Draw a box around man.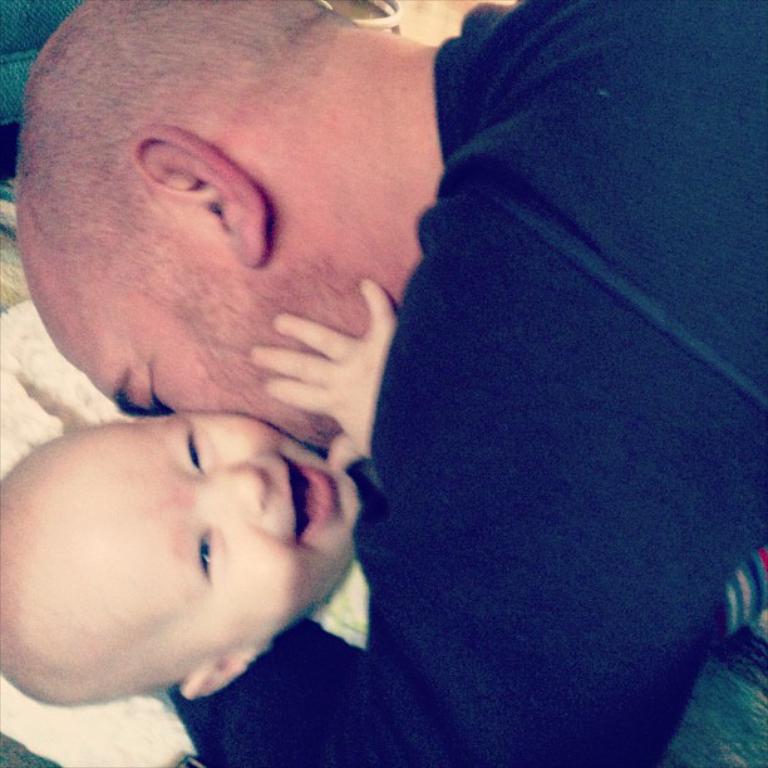
bbox(15, 0, 767, 767).
